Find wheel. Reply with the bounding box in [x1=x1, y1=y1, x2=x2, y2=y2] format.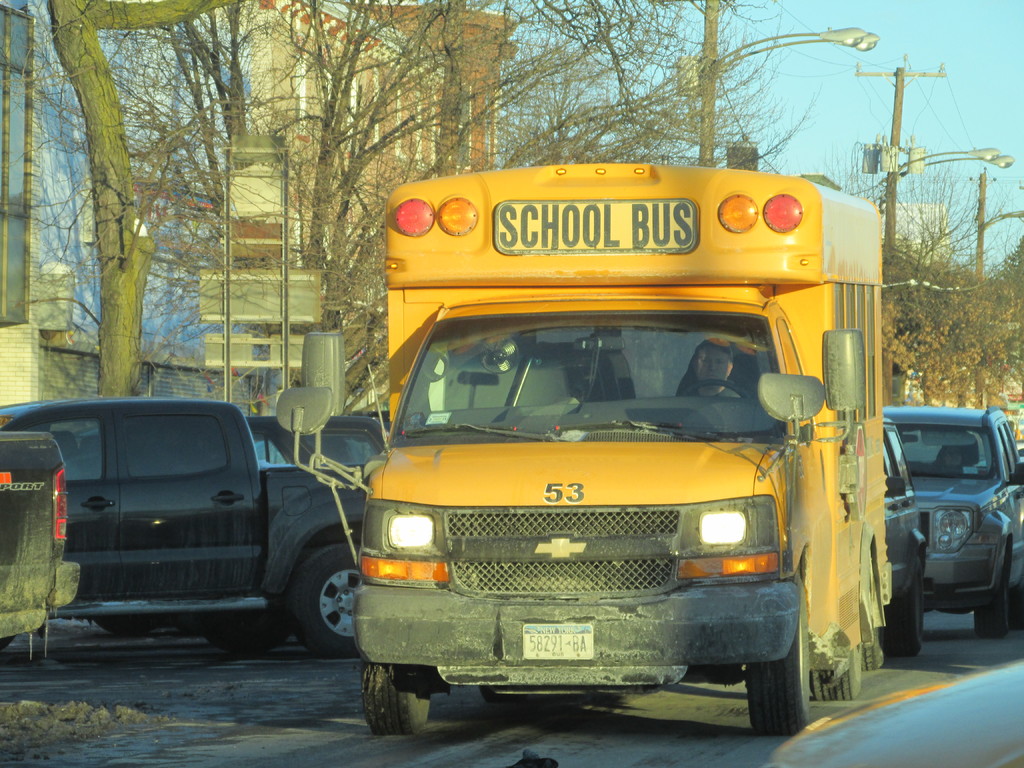
[x1=680, y1=380, x2=748, y2=396].
